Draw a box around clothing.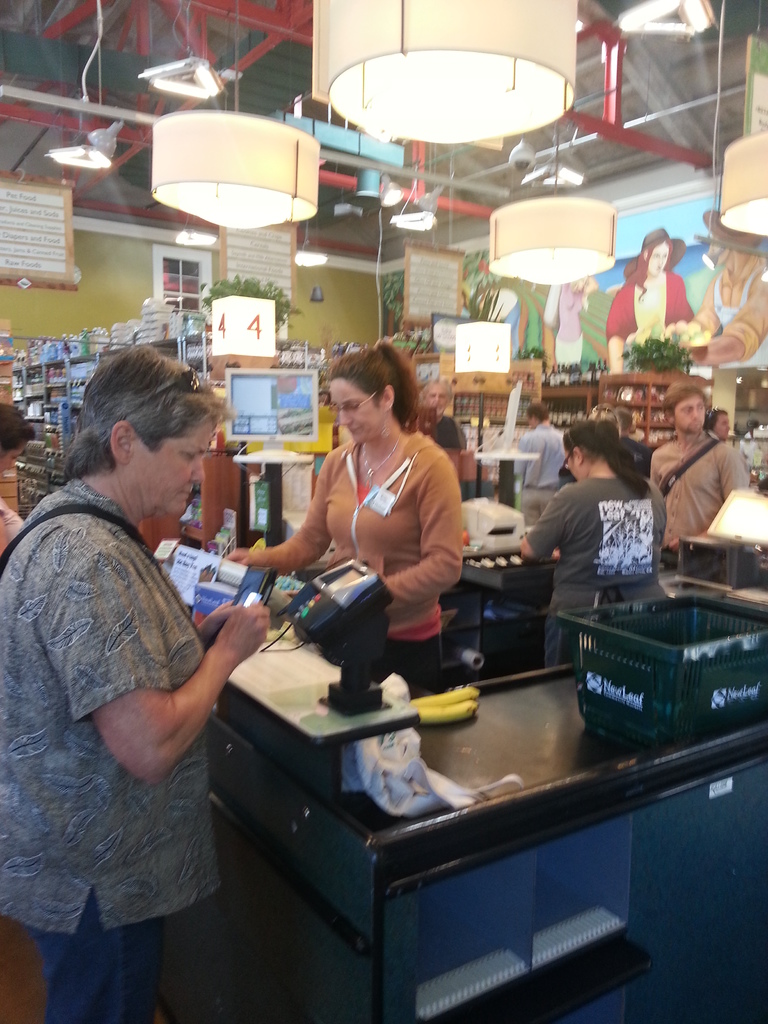
623 435 653 456.
